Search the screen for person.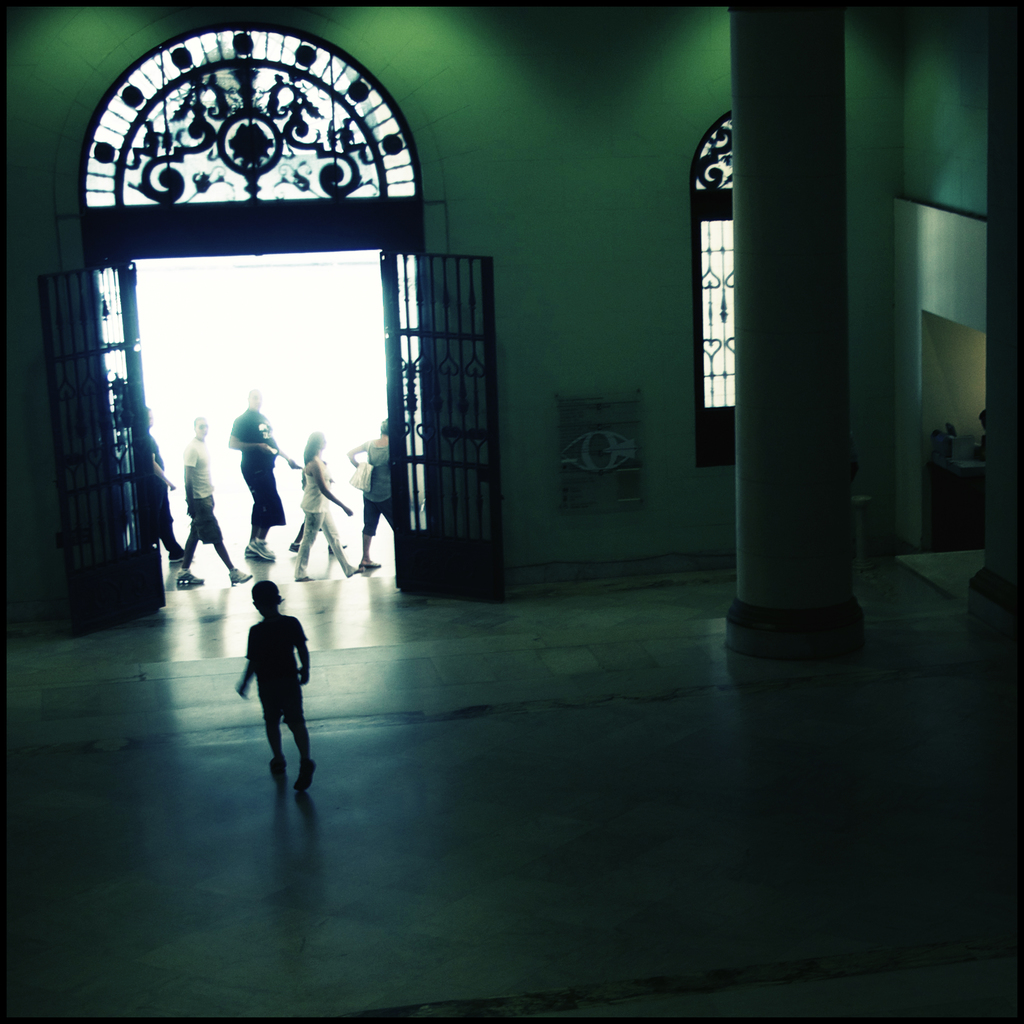
Found at <box>145,410,177,584</box>.
